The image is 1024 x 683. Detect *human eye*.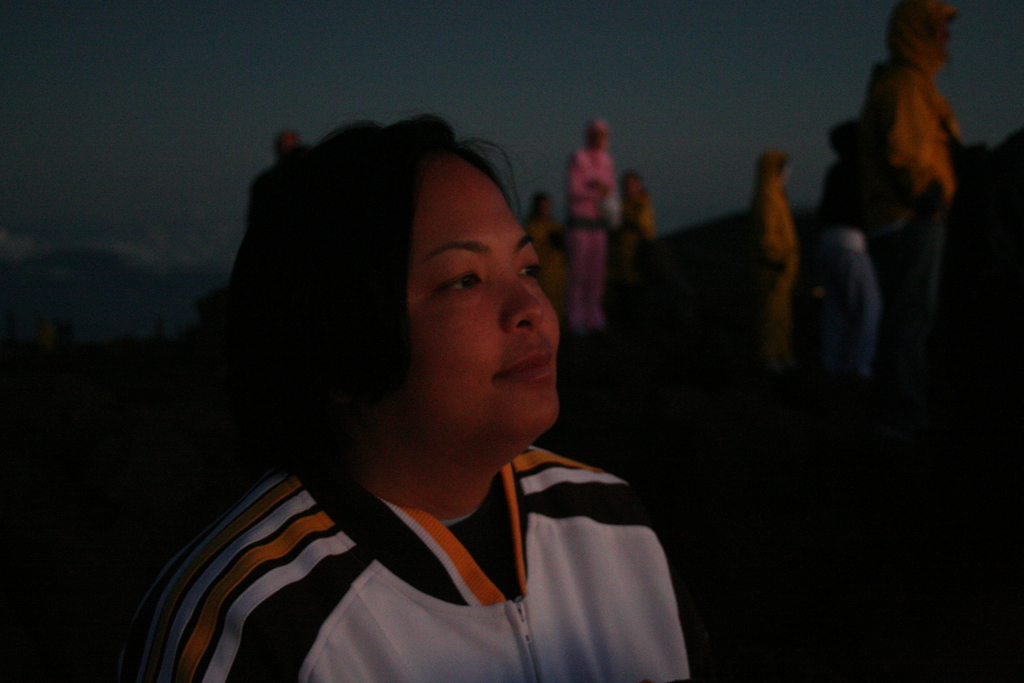
Detection: pyautogui.locateOnScreen(518, 256, 543, 286).
